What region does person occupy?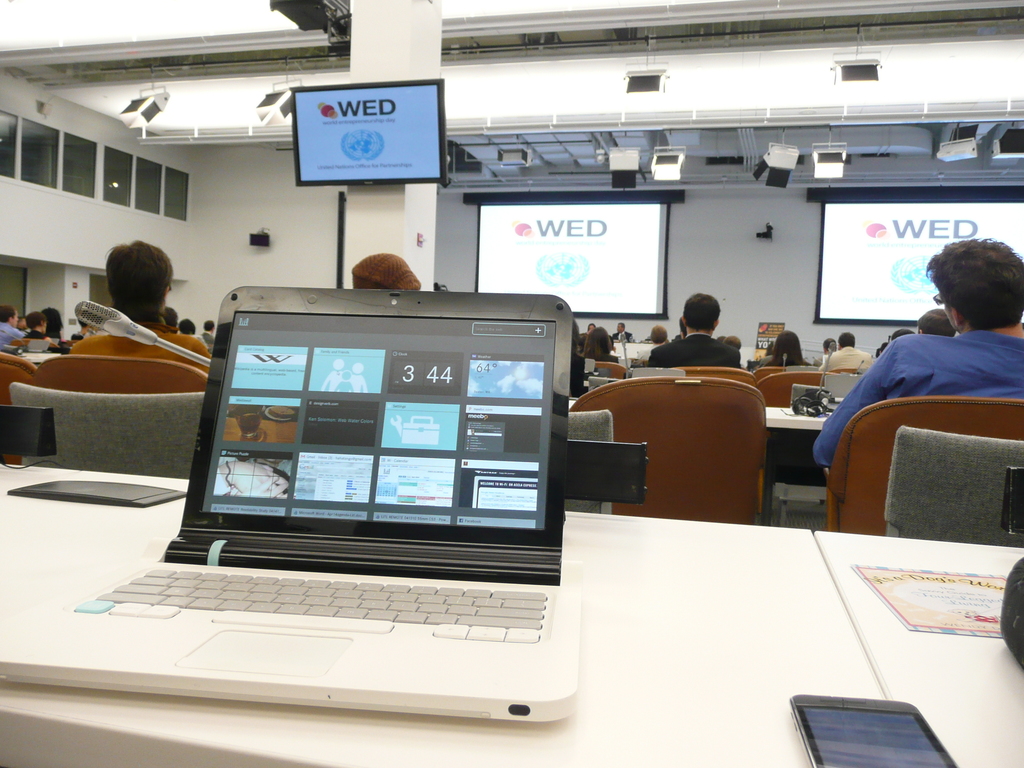
box(812, 239, 1023, 468).
